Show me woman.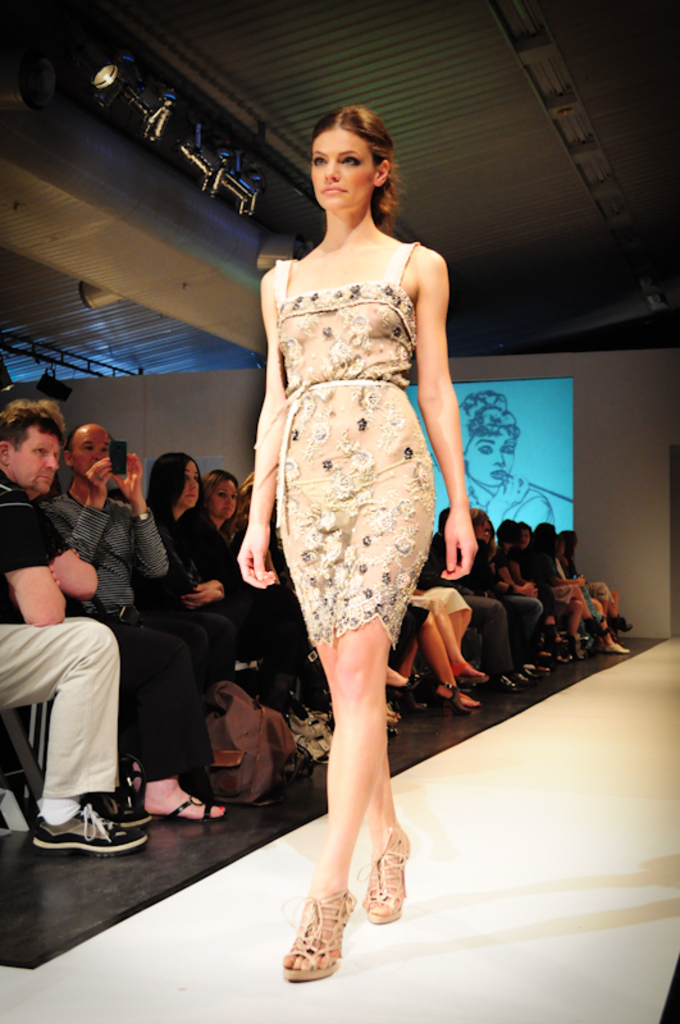
woman is here: select_region(457, 387, 553, 521).
